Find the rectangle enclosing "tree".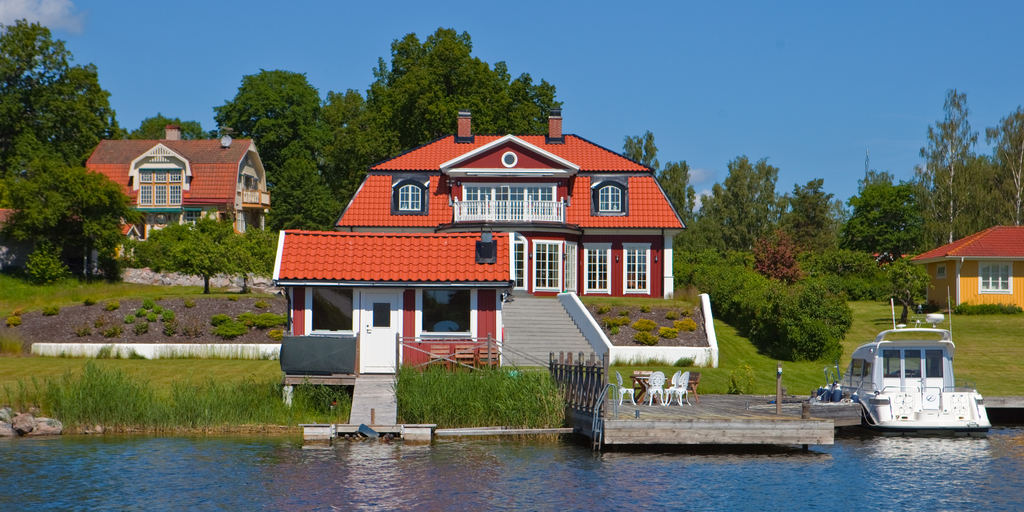
pyautogui.locateOnScreen(265, 138, 340, 232).
